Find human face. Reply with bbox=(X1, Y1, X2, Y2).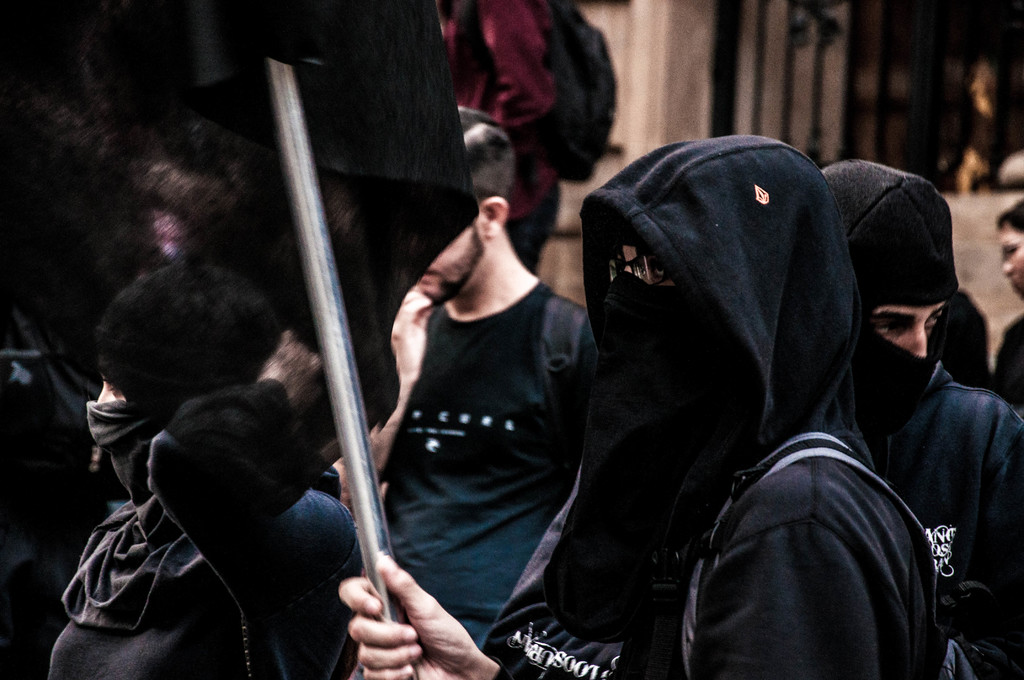
bbox=(1001, 224, 1023, 292).
